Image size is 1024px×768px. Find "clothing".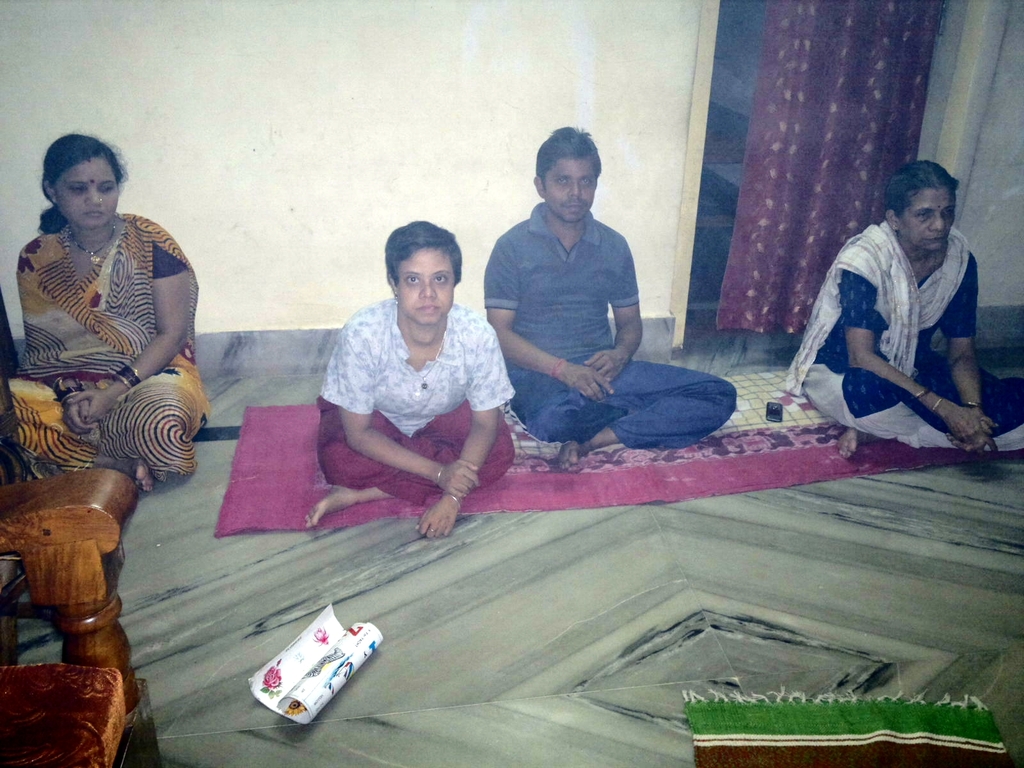
box(483, 205, 743, 452).
